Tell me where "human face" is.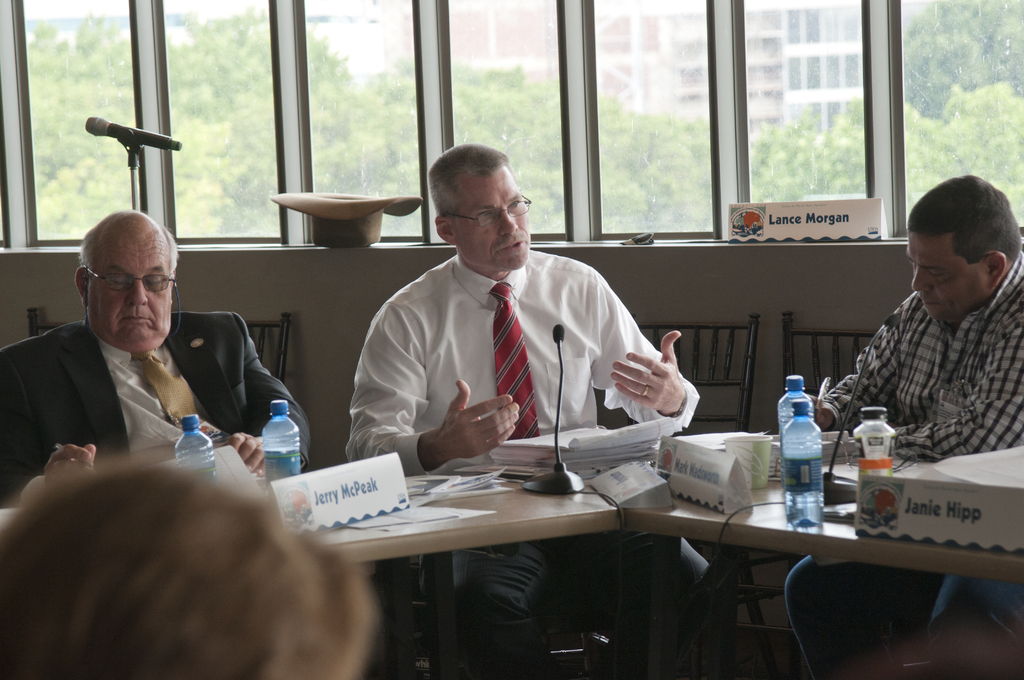
"human face" is at box(86, 235, 174, 357).
